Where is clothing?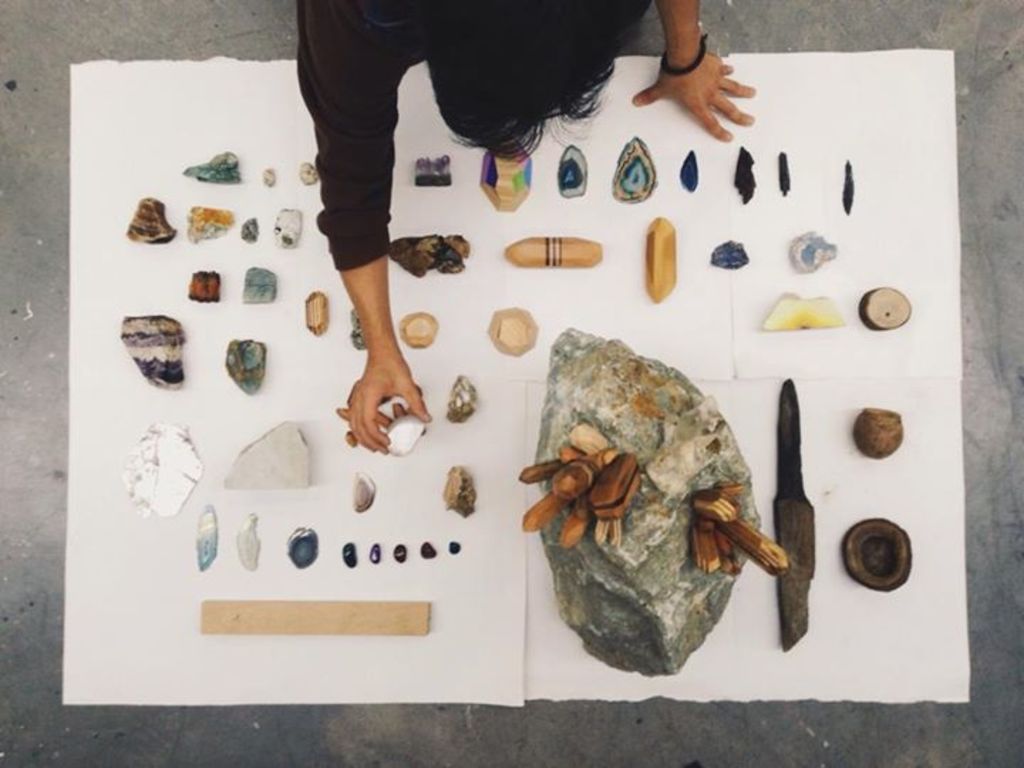
Rect(246, 4, 619, 296).
